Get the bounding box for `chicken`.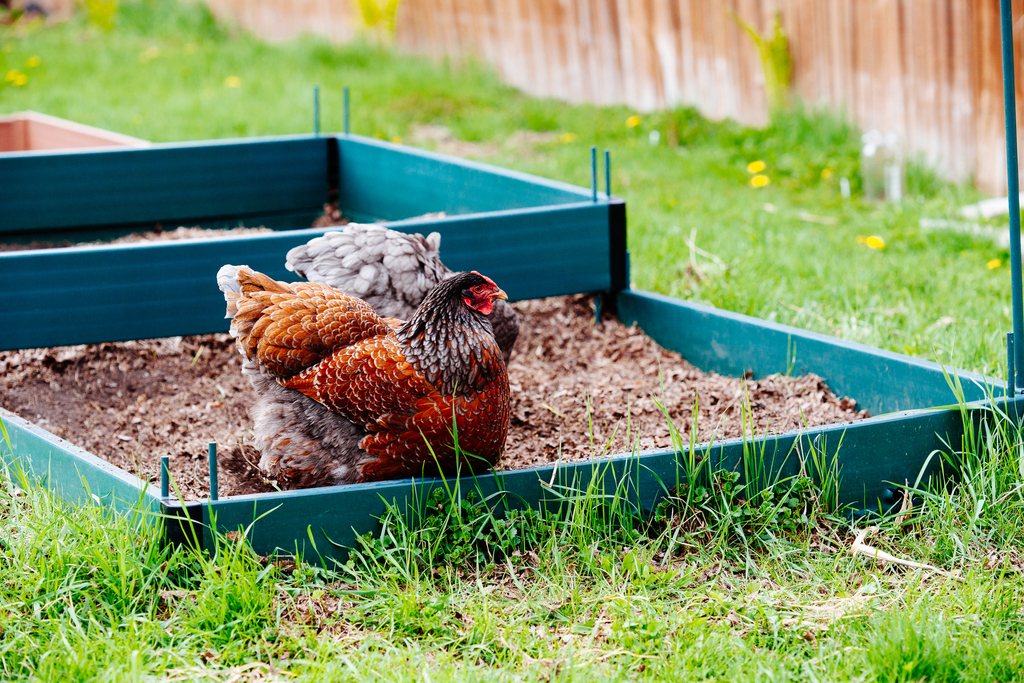
<box>219,268,506,480</box>.
